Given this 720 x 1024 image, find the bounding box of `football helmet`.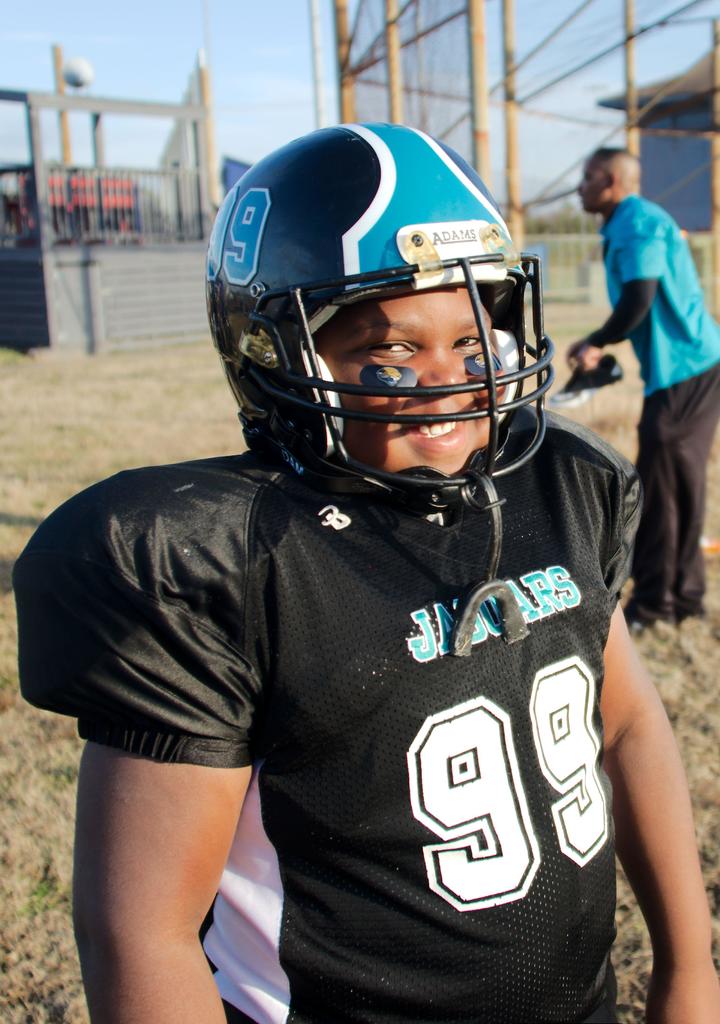
[207, 121, 571, 532].
